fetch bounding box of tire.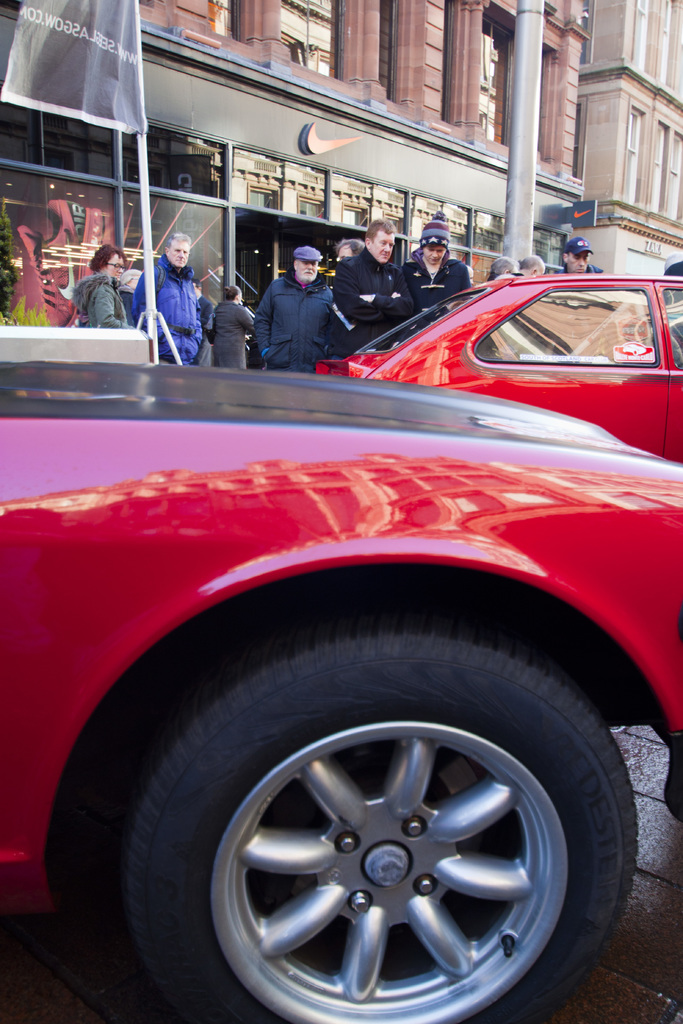
Bbox: bbox=[99, 603, 640, 1023].
